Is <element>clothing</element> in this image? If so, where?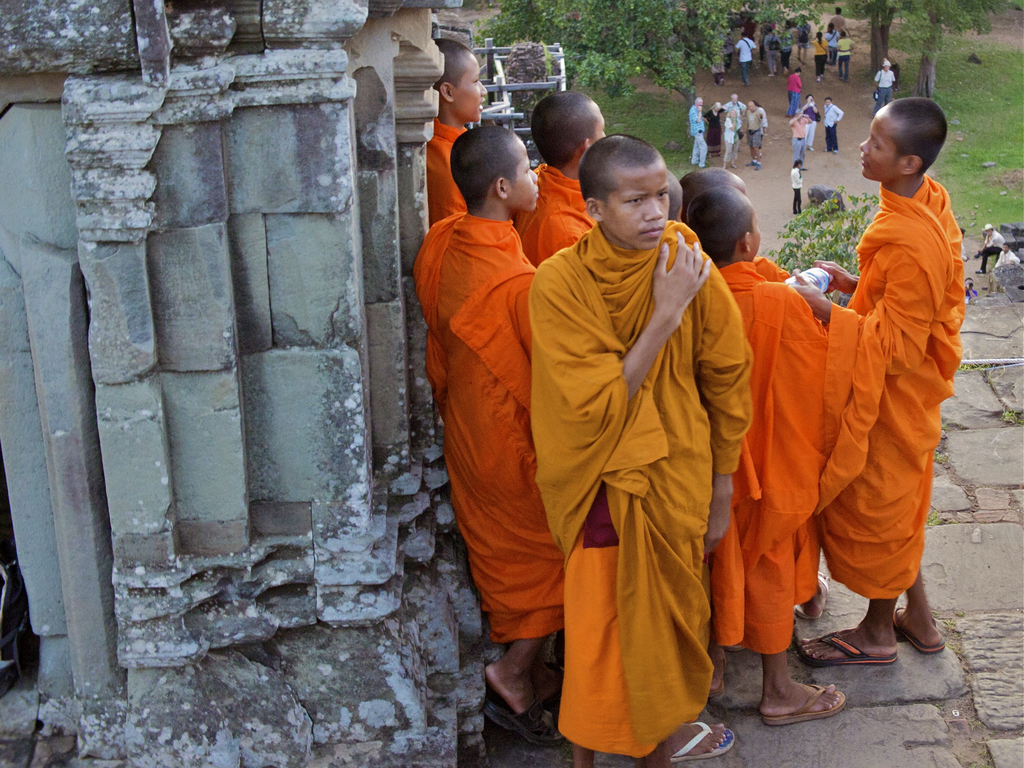
Yes, at bbox=[791, 118, 812, 159].
